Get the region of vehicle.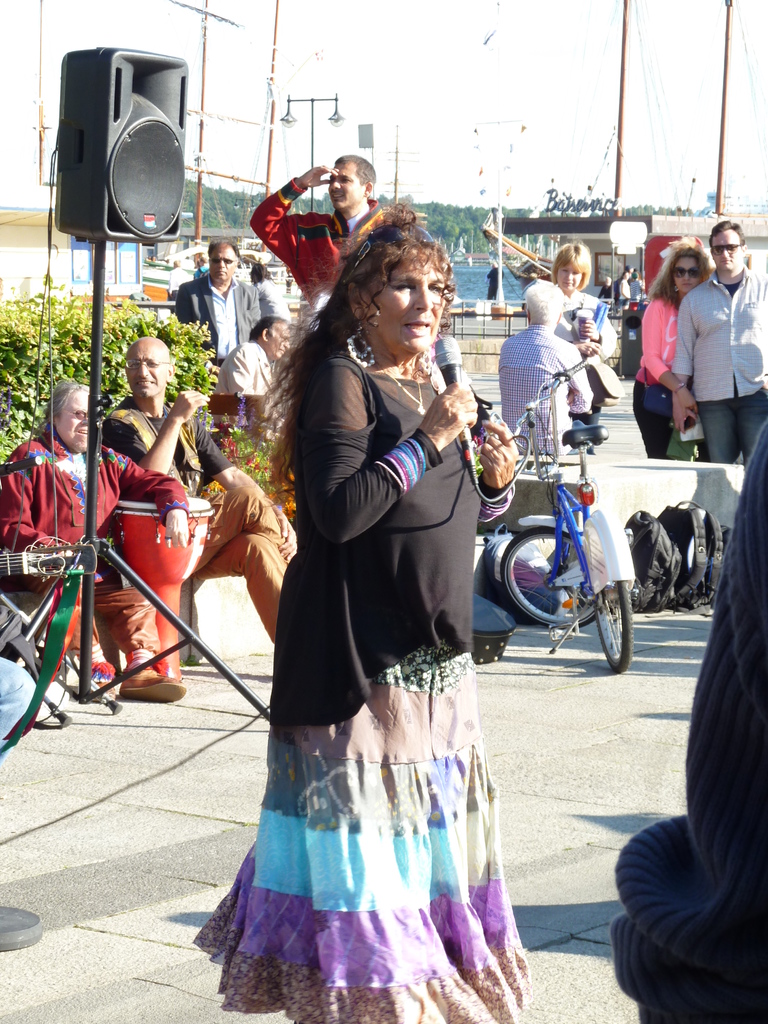
bbox=[613, 232, 767, 372].
